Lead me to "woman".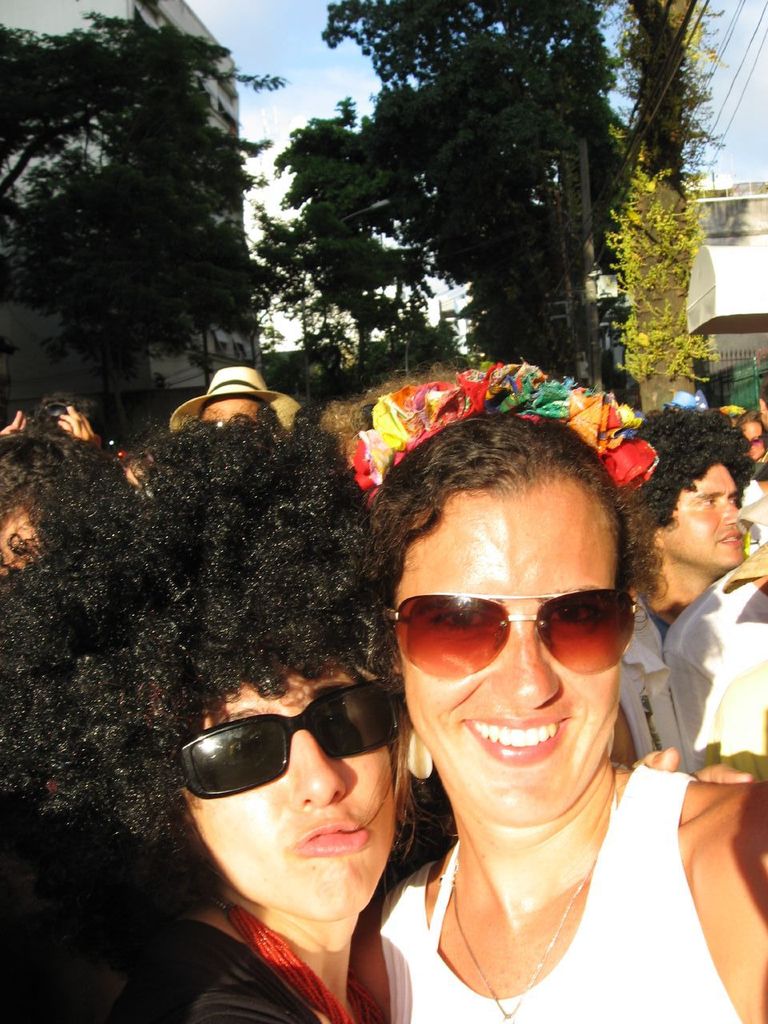
Lead to rect(0, 410, 404, 1023).
